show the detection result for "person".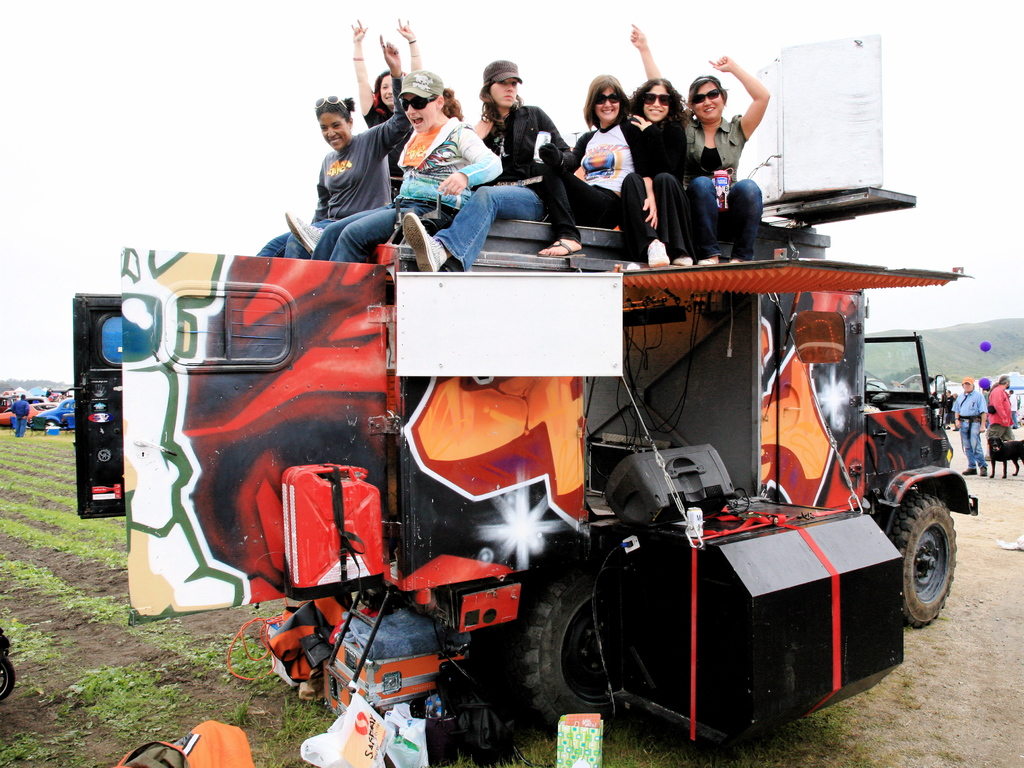
(632, 24, 766, 265).
